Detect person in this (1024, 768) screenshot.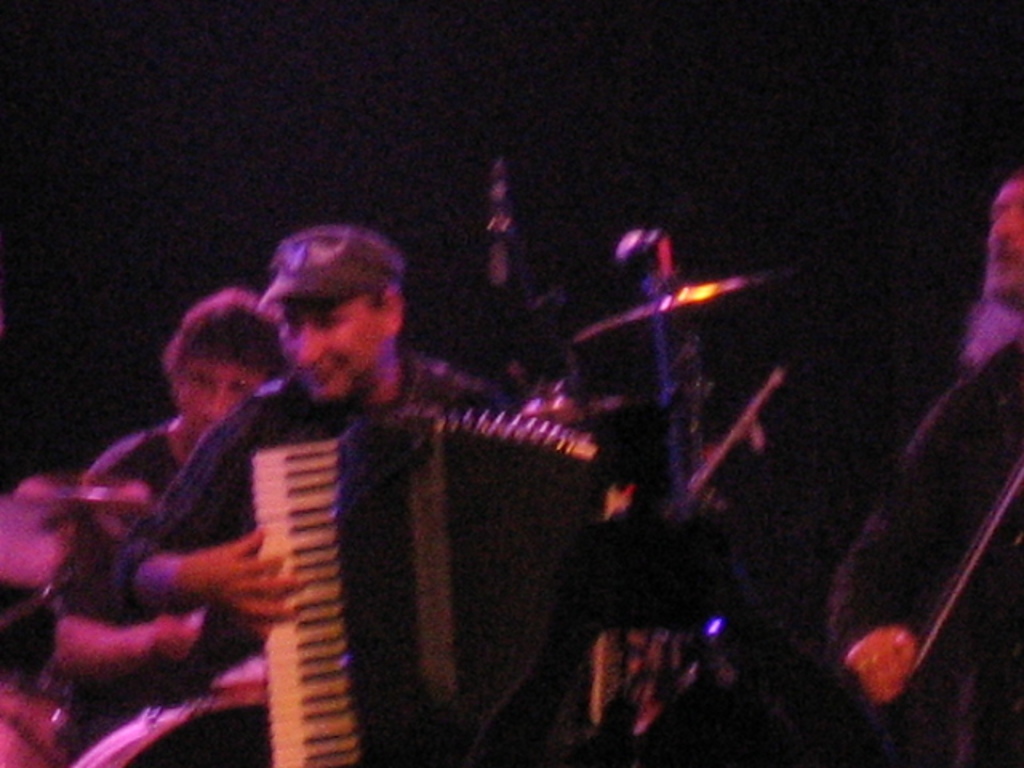
Detection: {"left": 38, "top": 283, "right": 288, "bottom": 755}.
